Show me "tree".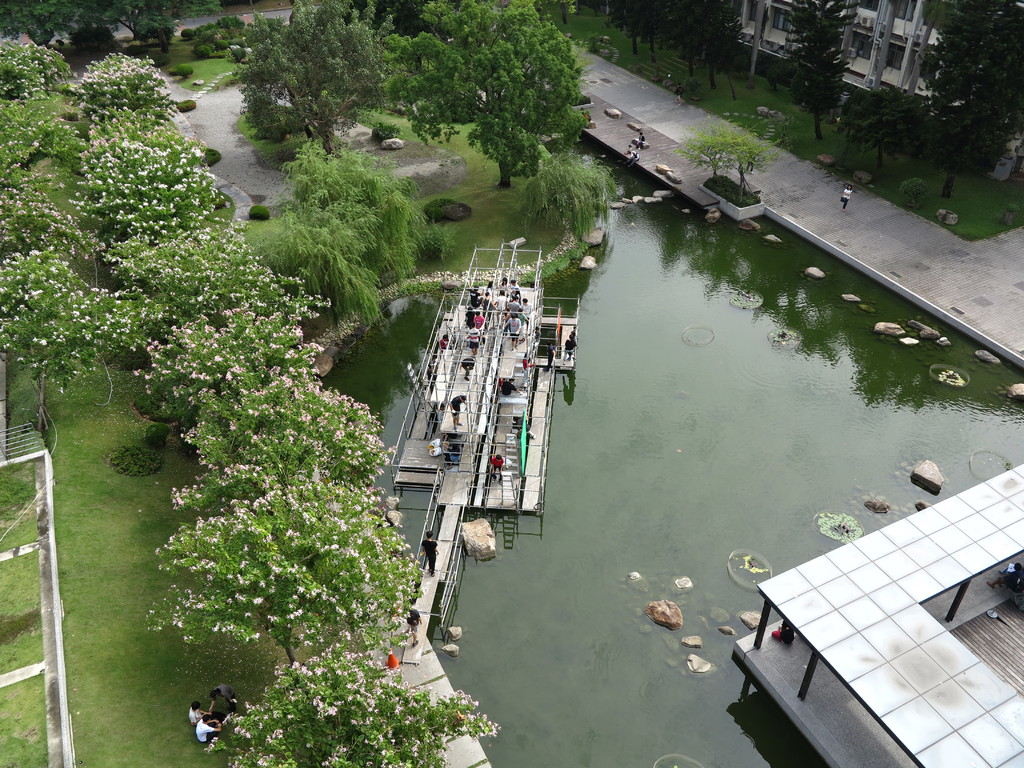
"tree" is here: BBox(911, 0, 1023, 206).
